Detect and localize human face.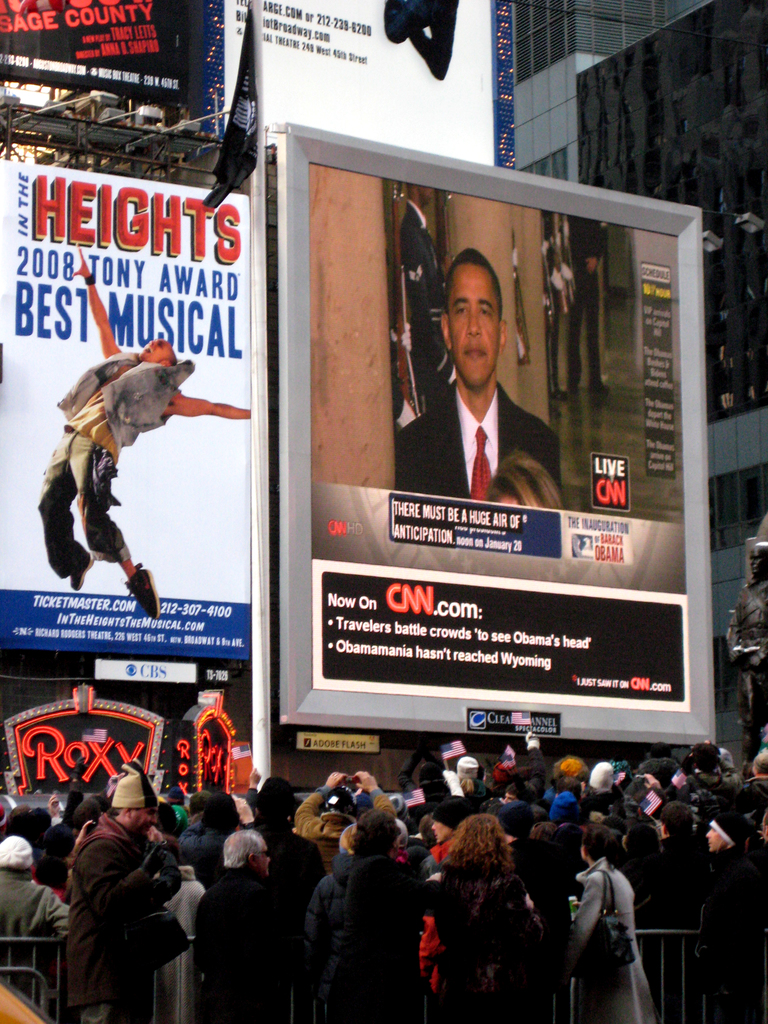
Localized at BBox(705, 825, 723, 848).
